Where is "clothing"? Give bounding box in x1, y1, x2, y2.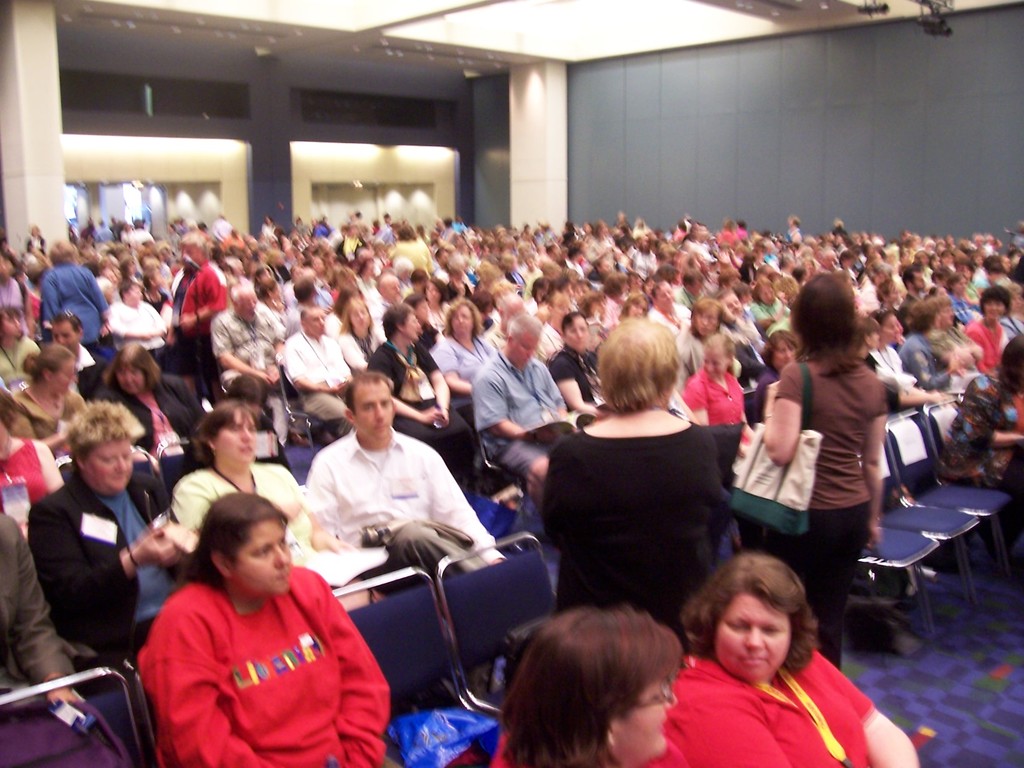
280, 331, 353, 431.
